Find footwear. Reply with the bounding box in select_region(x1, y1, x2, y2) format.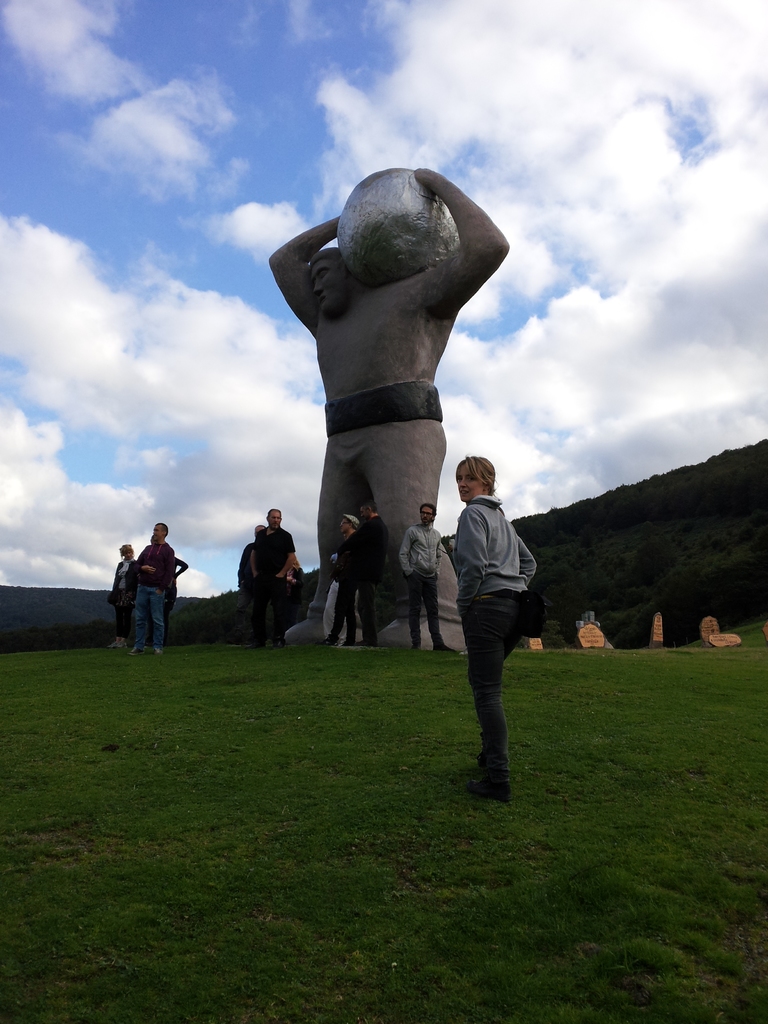
select_region(148, 645, 156, 653).
